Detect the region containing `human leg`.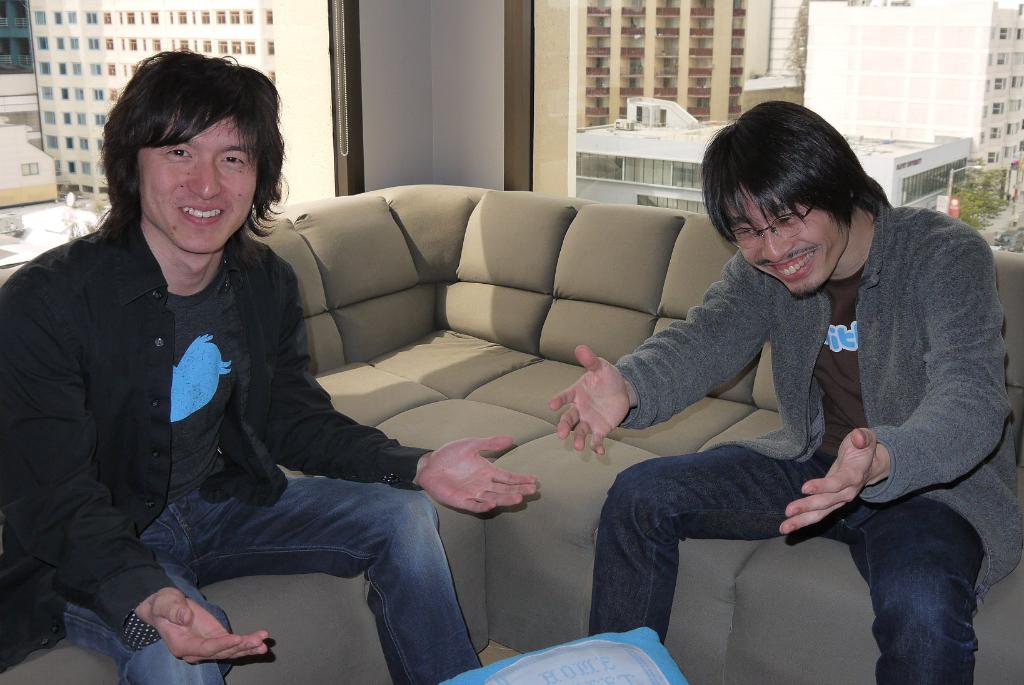
<region>52, 542, 236, 684</region>.
